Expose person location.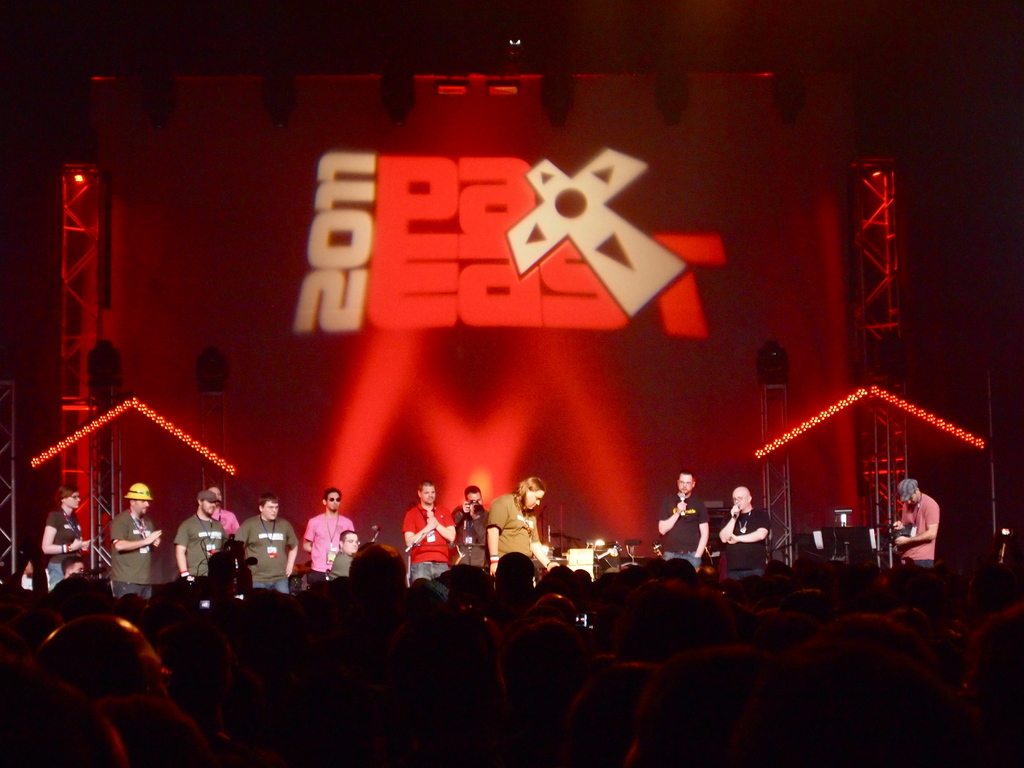
Exposed at (895,479,940,563).
